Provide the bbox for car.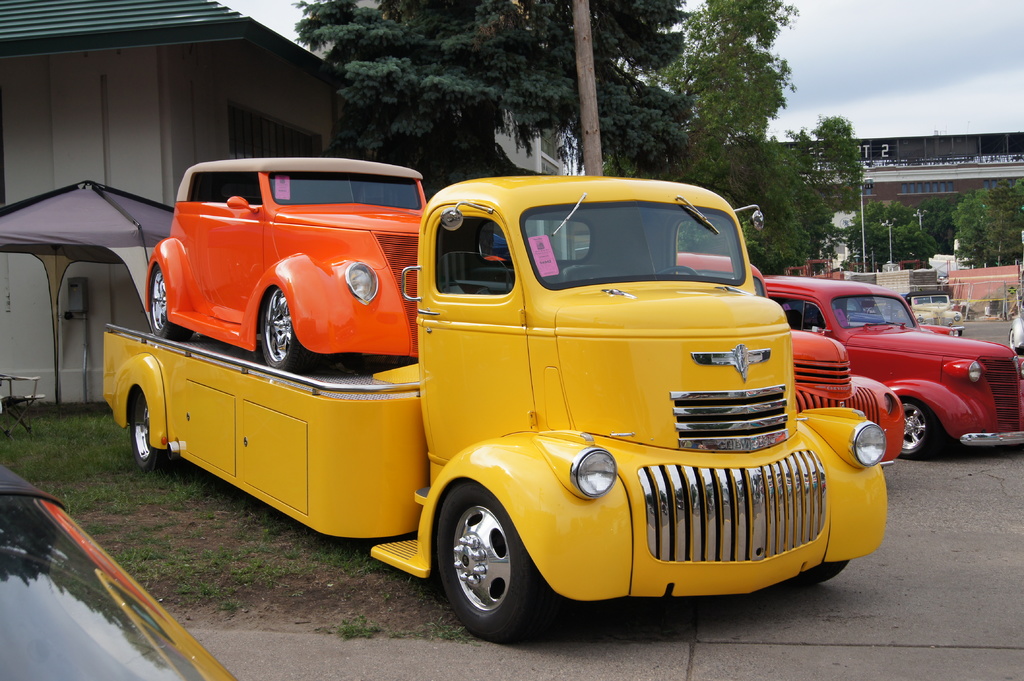
bbox=[1008, 315, 1023, 355].
